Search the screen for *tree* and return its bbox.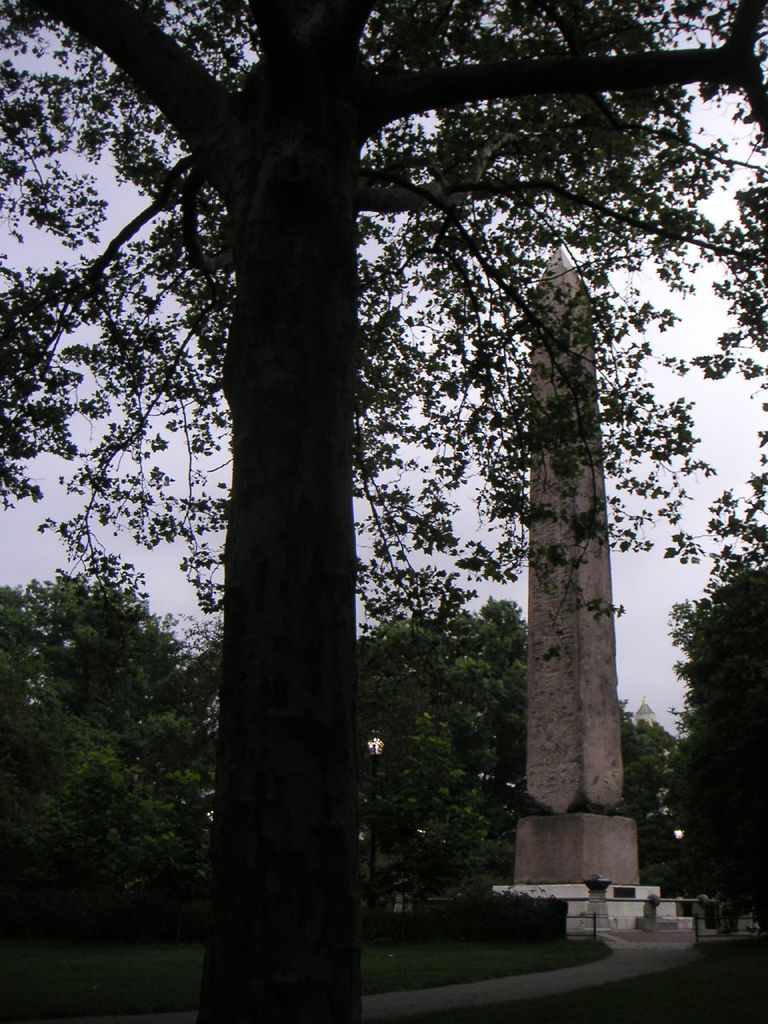
Found: bbox(59, 18, 749, 936).
